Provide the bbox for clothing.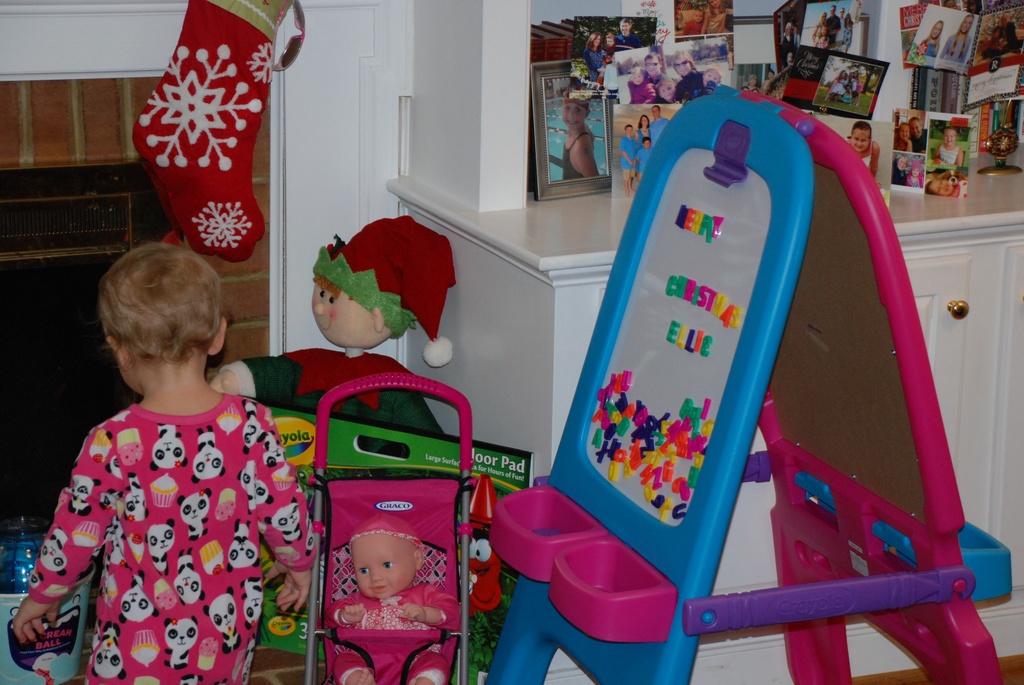
Rect(22, 402, 323, 684).
